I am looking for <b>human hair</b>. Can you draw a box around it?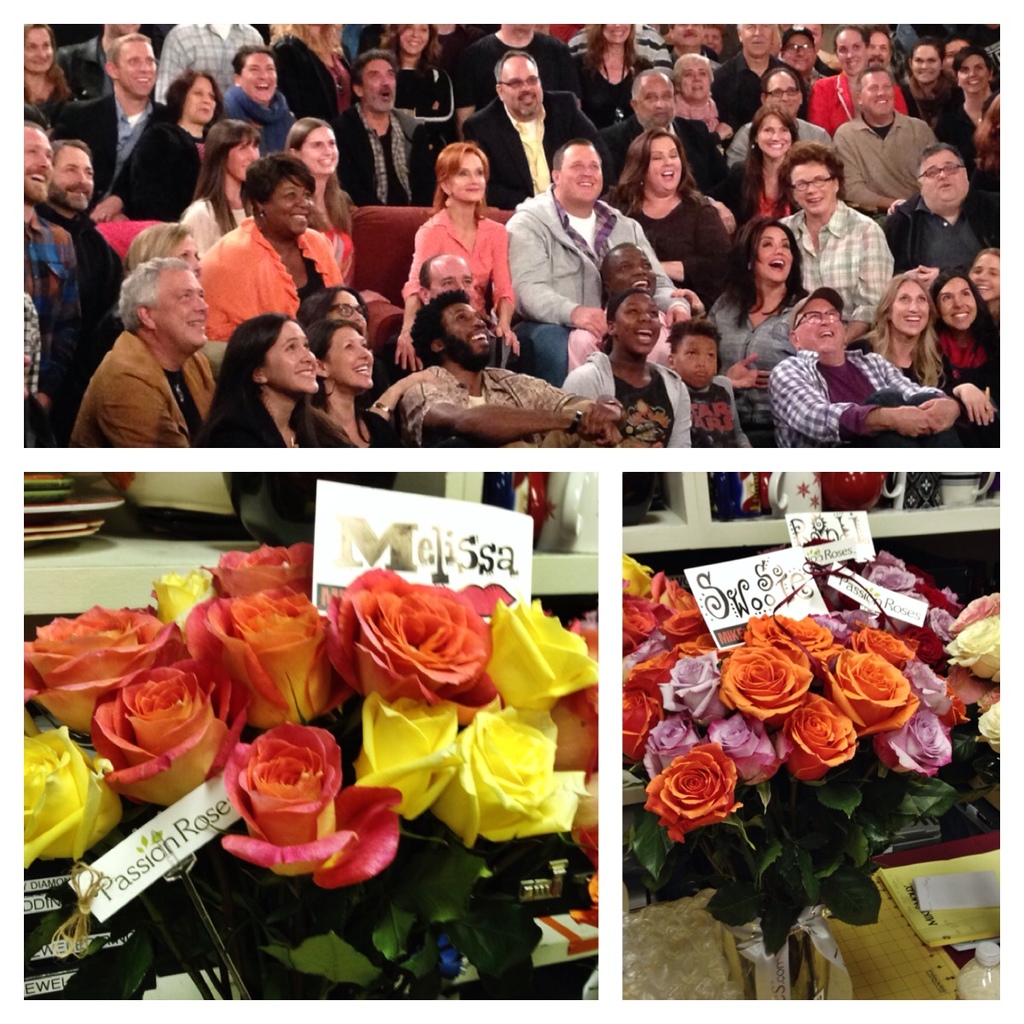
Sure, the bounding box is <region>736, 102, 801, 209</region>.
